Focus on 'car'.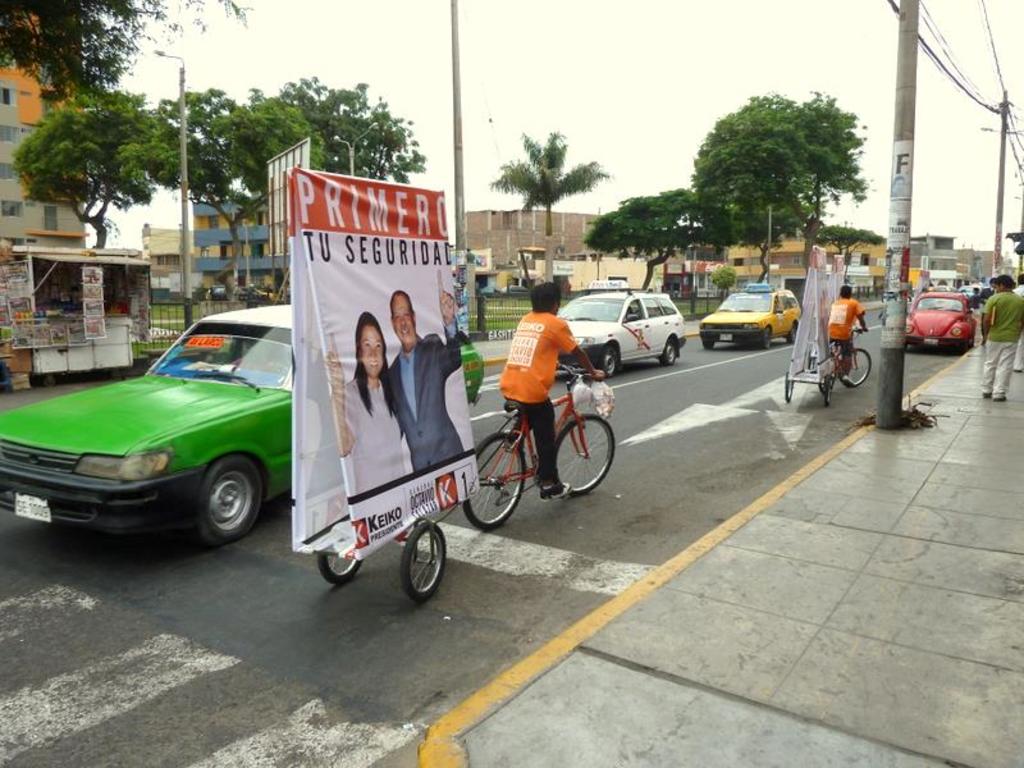
Focused at <region>698, 282, 800, 351</region>.
